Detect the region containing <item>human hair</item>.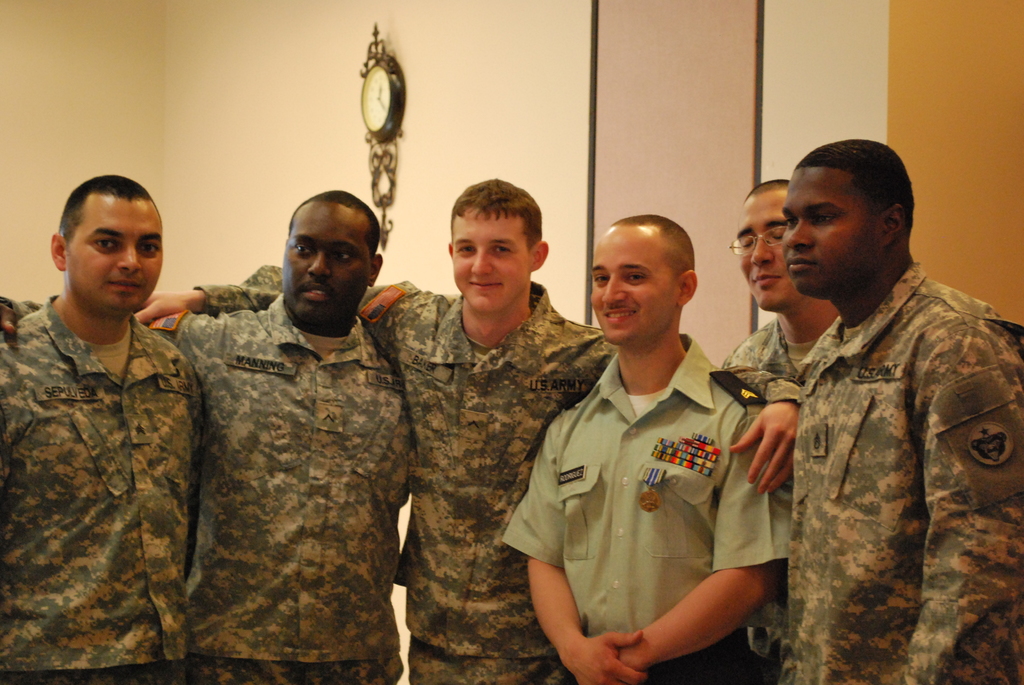
451:171:543:242.
